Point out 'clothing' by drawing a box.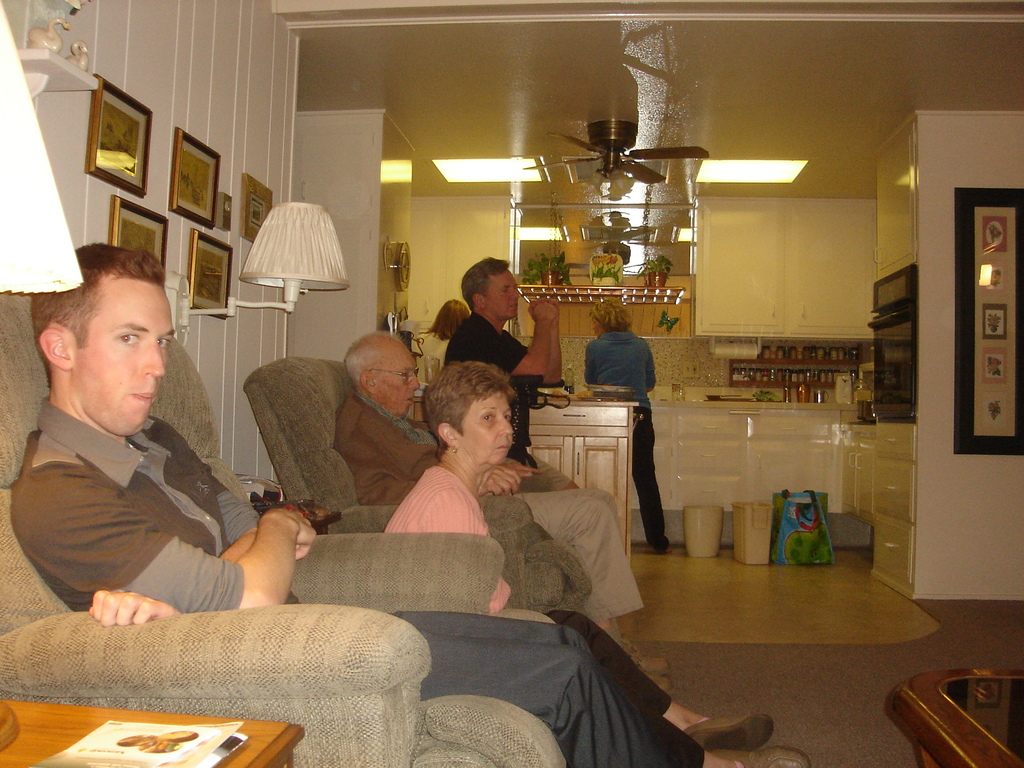
412, 327, 451, 379.
